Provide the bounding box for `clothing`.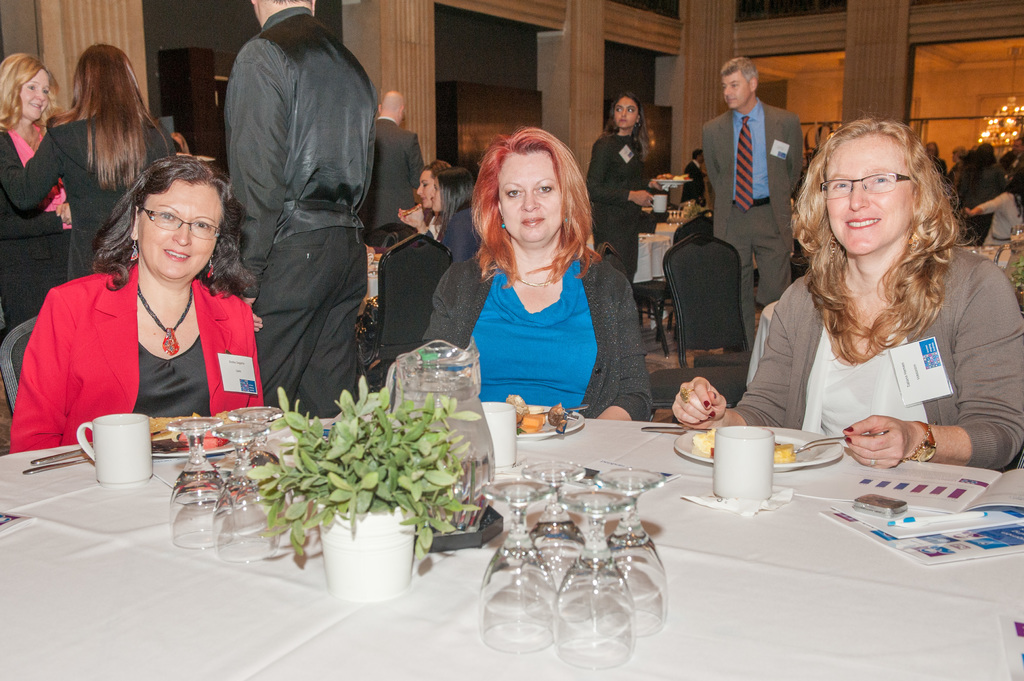
{"left": 354, "top": 112, "right": 427, "bottom": 237}.
